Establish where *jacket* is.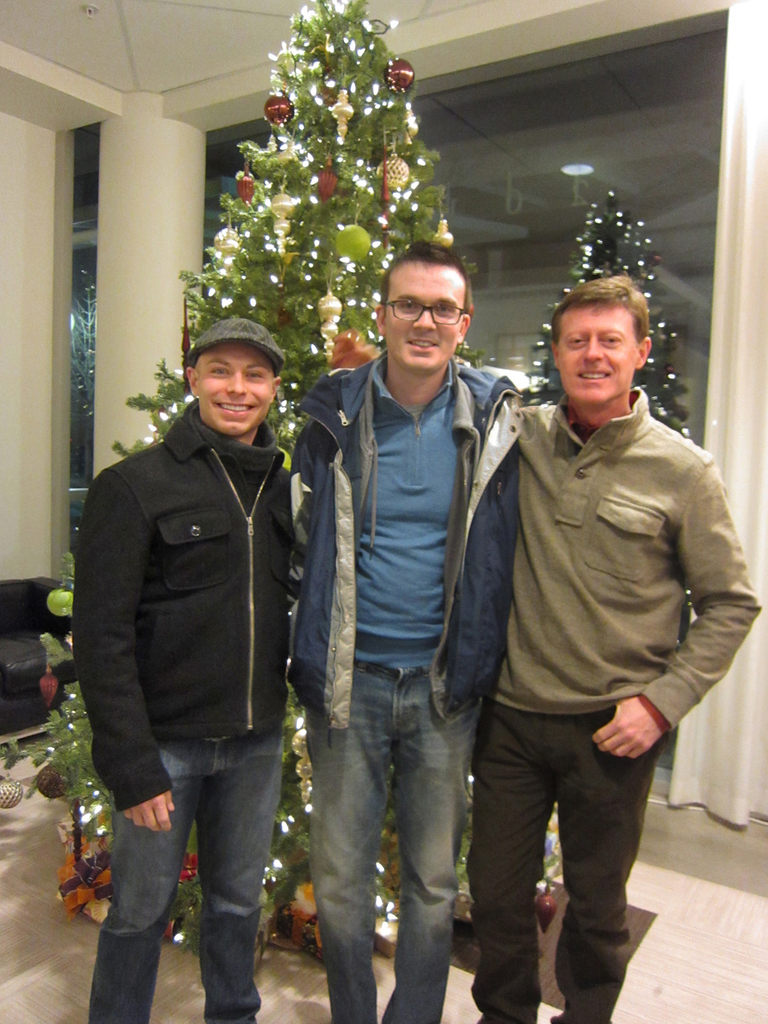
Established at locate(82, 398, 311, 813).
